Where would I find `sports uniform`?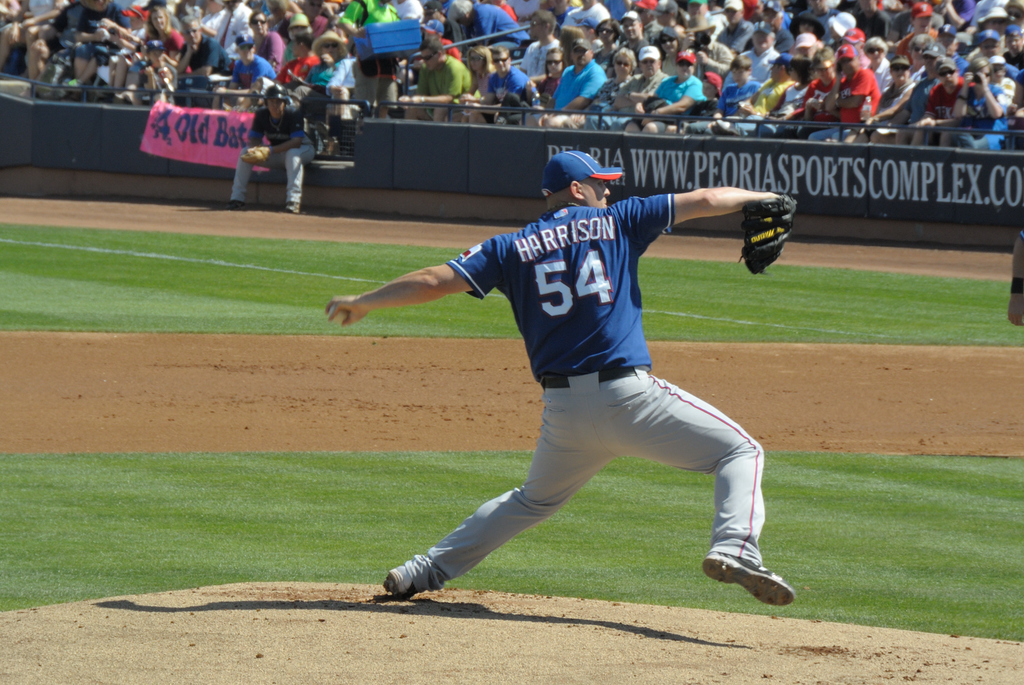
At locate(1019, 231, 1023, 243).
